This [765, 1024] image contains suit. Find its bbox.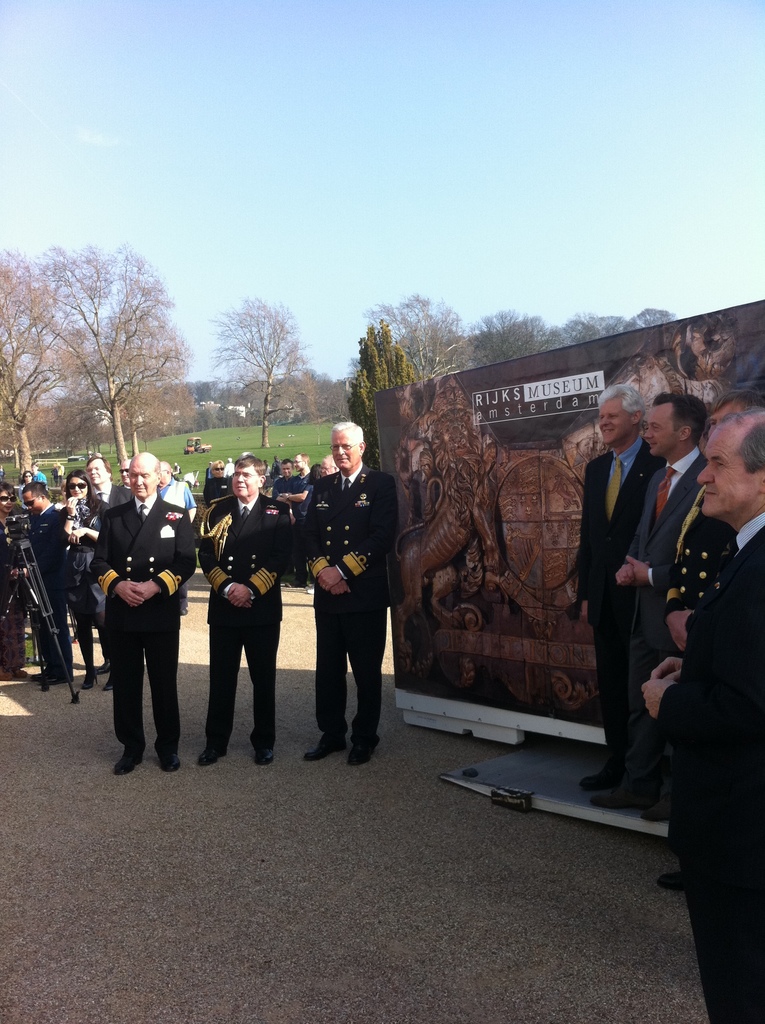
[303, 488, 396, 769].
